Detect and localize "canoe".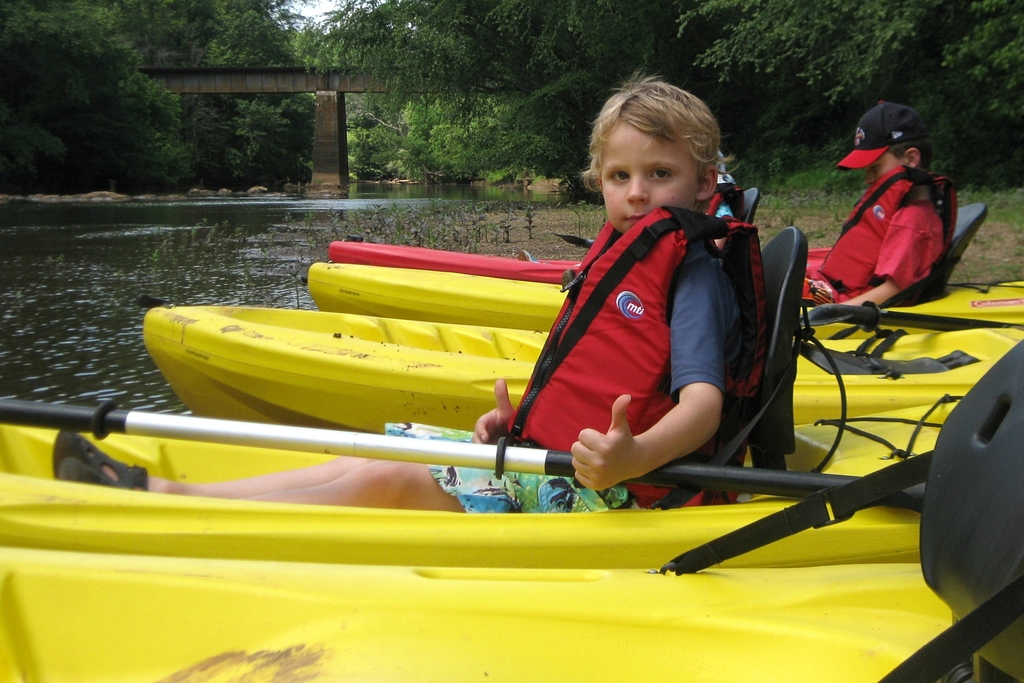
Localized at (304,261,1023,332).
